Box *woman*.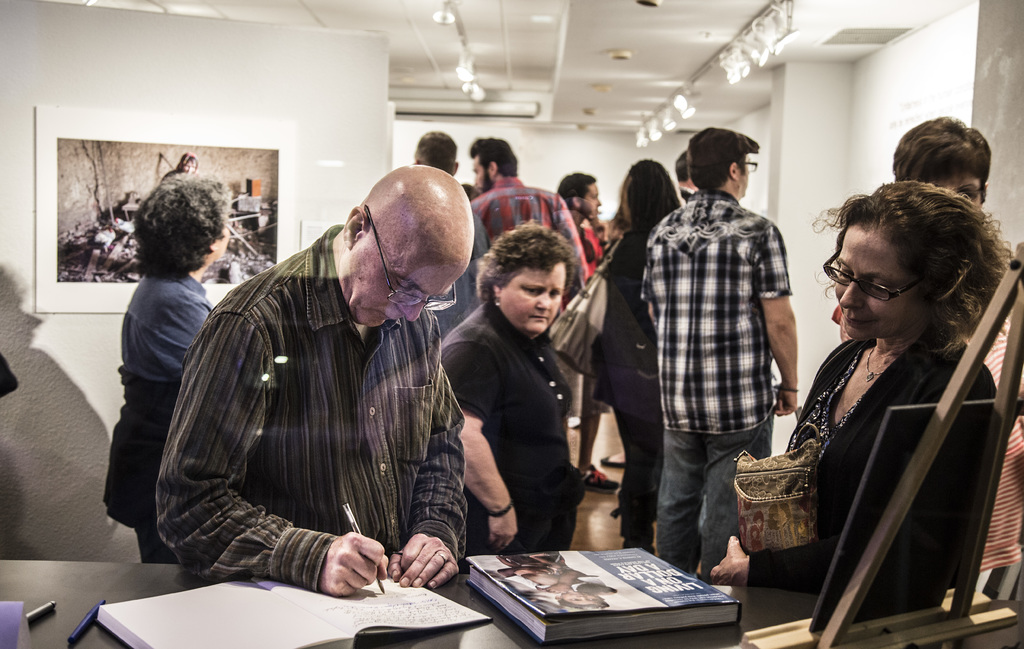
box(435, 223, 589, 552).
